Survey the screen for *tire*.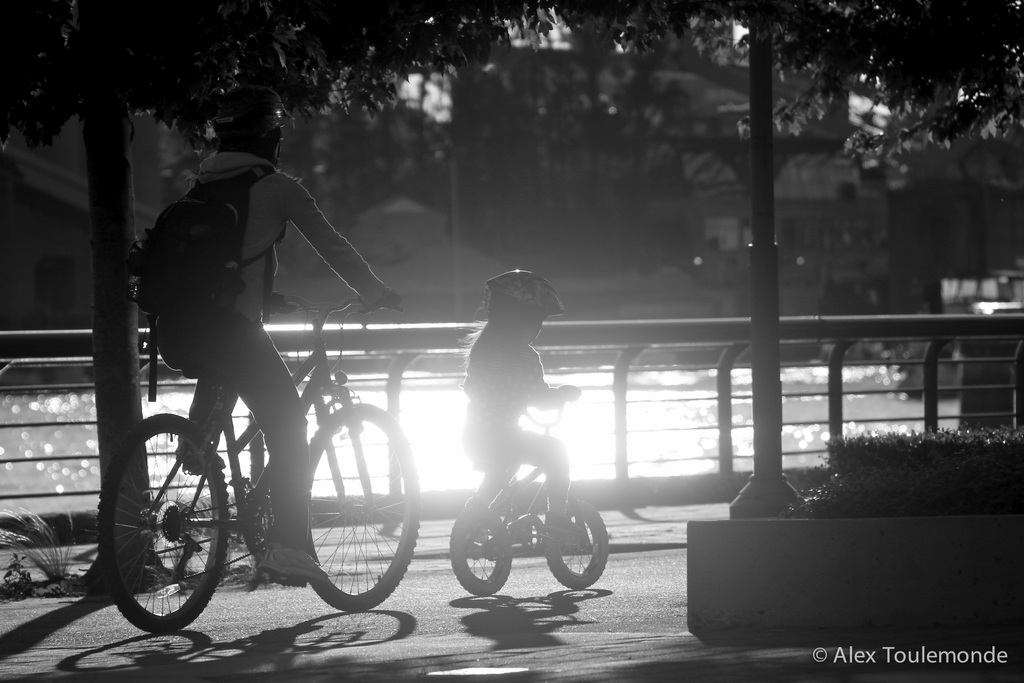
Survey found: left=305, top=404, right=424, bottom=609.
